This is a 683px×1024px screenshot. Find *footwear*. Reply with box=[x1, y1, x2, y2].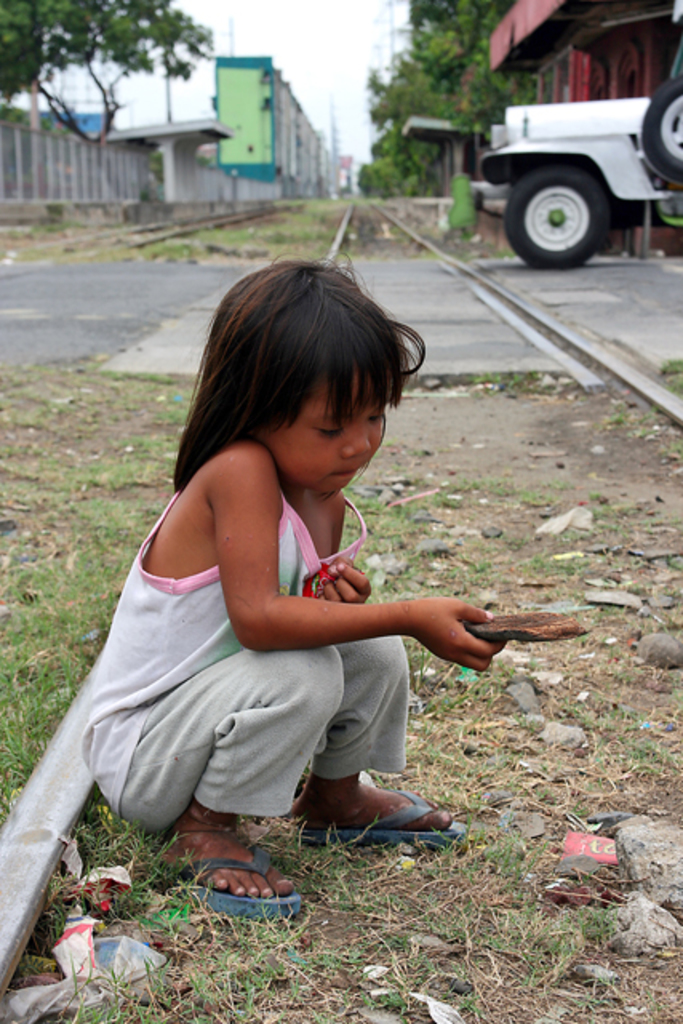
box=[294, 782, 470, 846].
